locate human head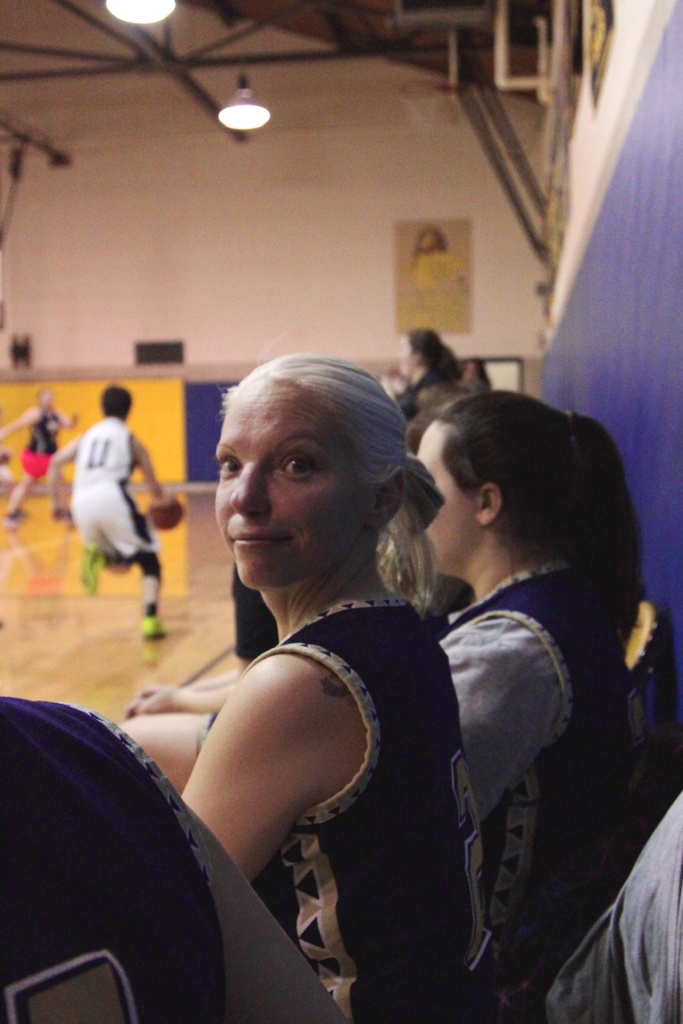
region(103, 386, 133, 424)
